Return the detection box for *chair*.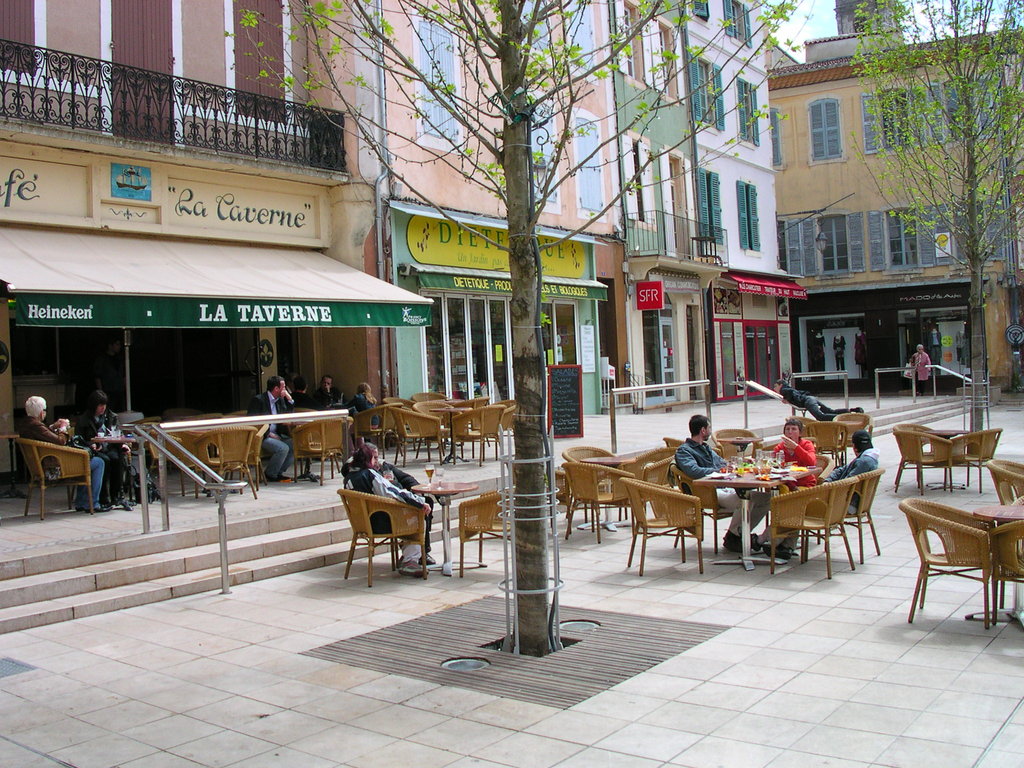
555,461,637,541.
